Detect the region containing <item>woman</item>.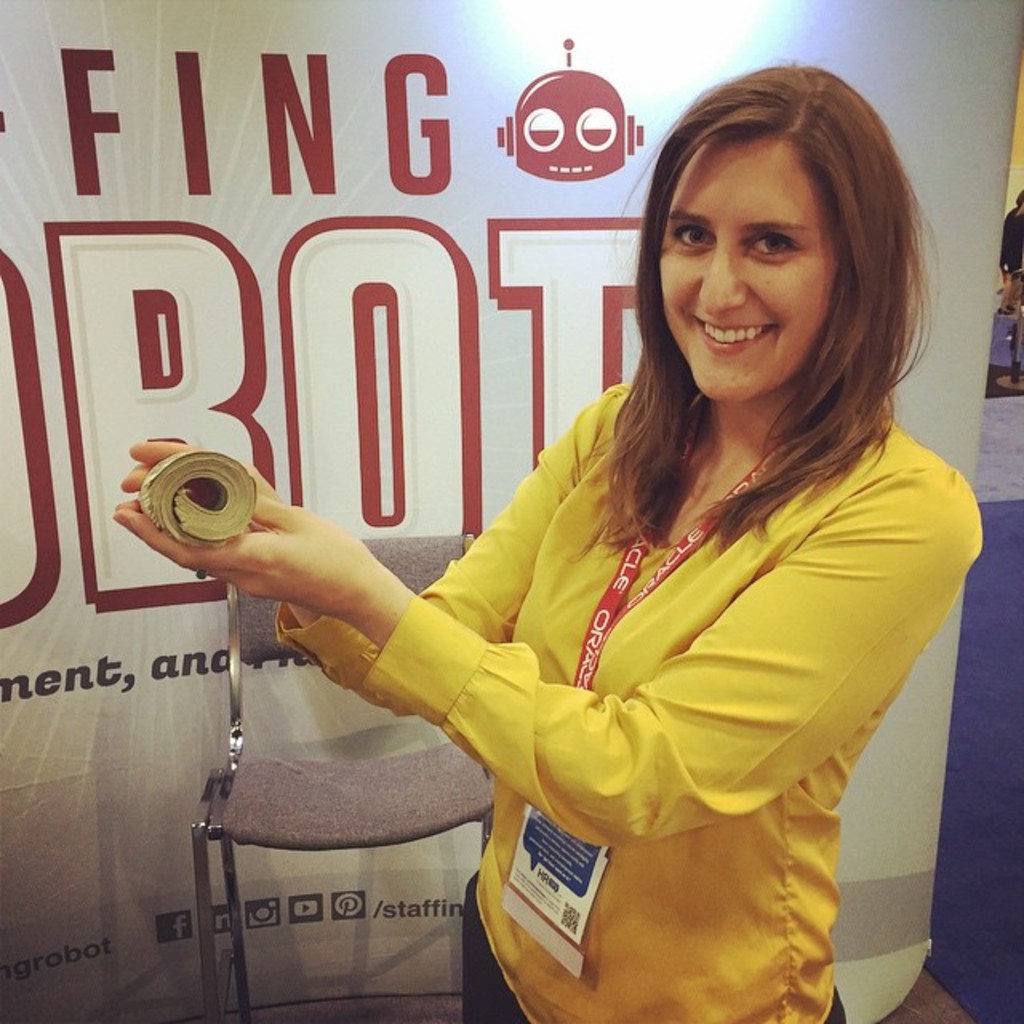
[234, 101, 958, 1006].
